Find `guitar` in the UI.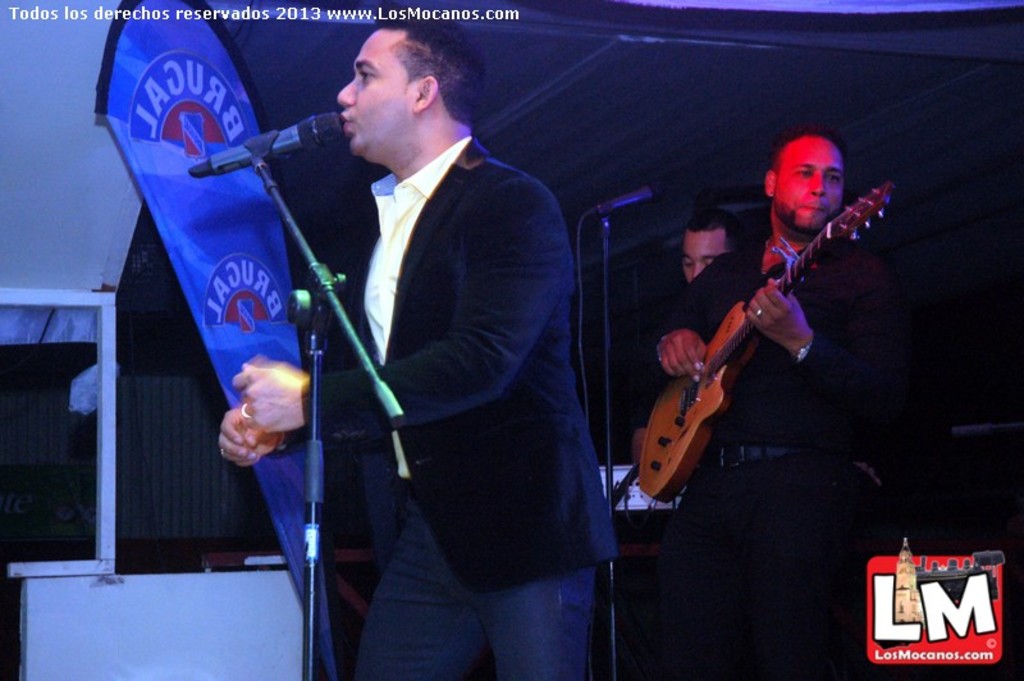
UI element at <region>644, 229, 854, 485</region>.
